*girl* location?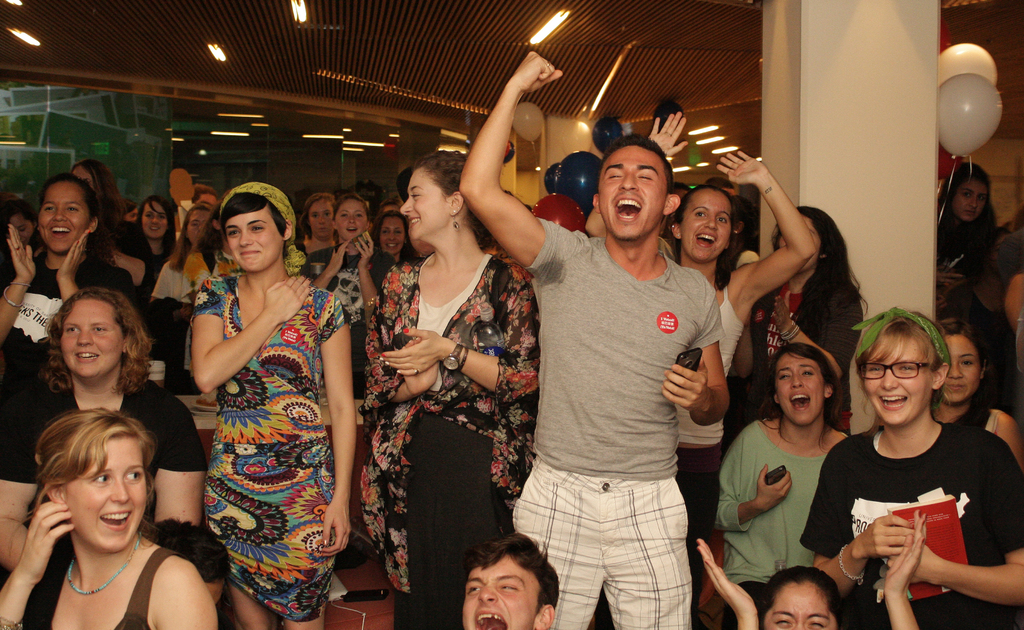
<box>0,283,211,522</box>
